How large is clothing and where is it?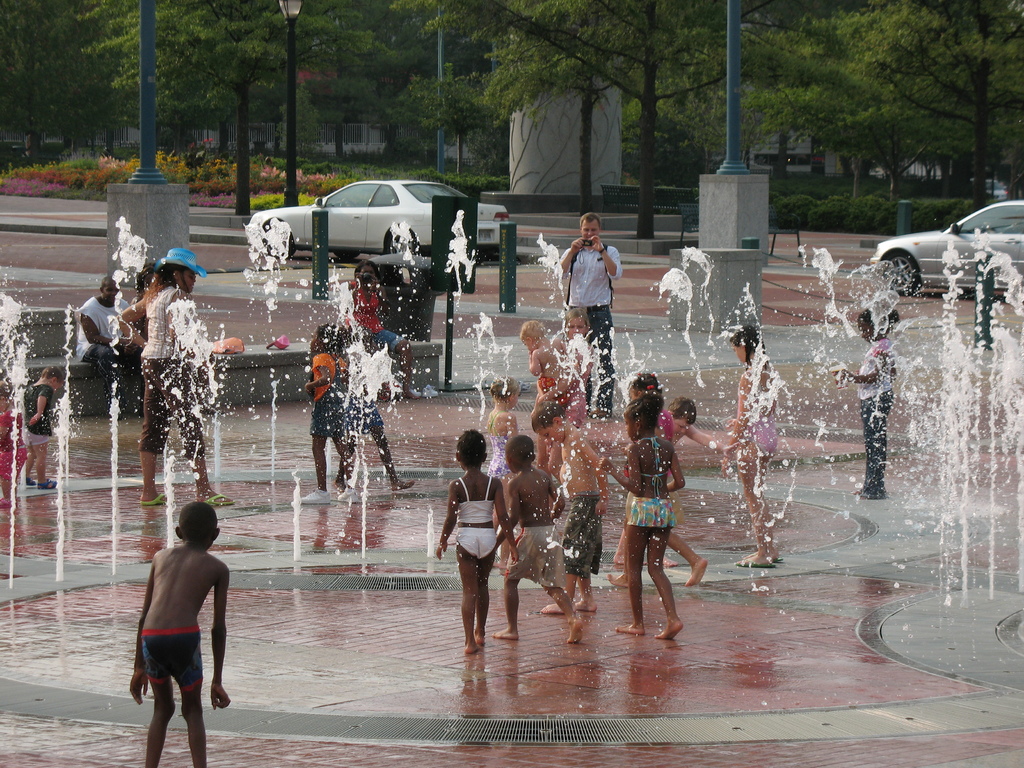
Bounding box: box=[451, 474, 499, 565].
